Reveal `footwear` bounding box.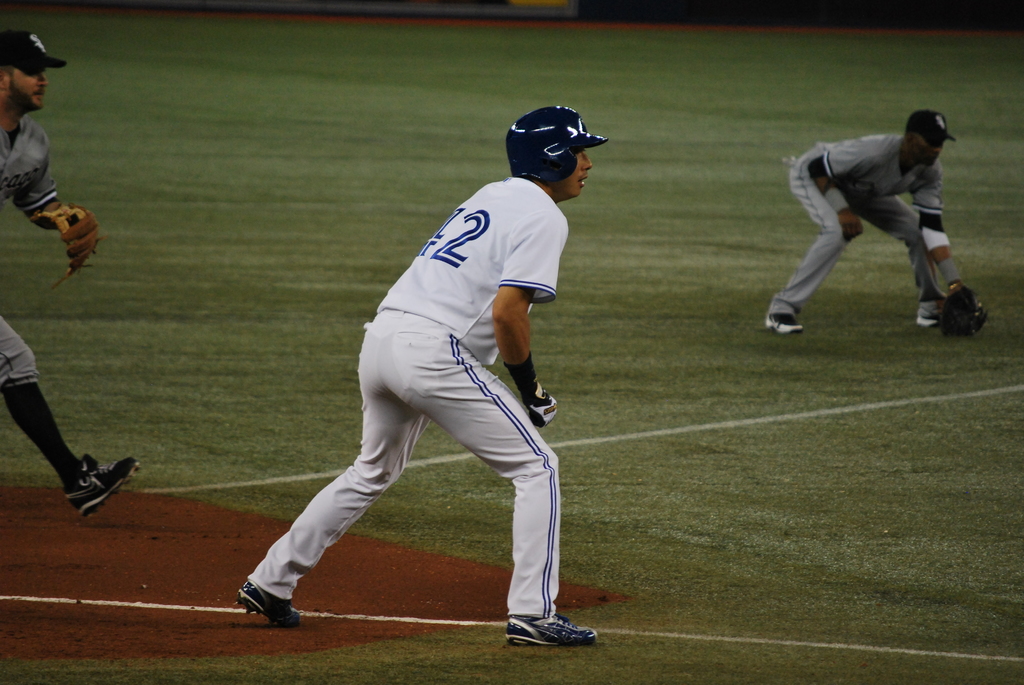
Revealed: 236, 573, 307, 633.
